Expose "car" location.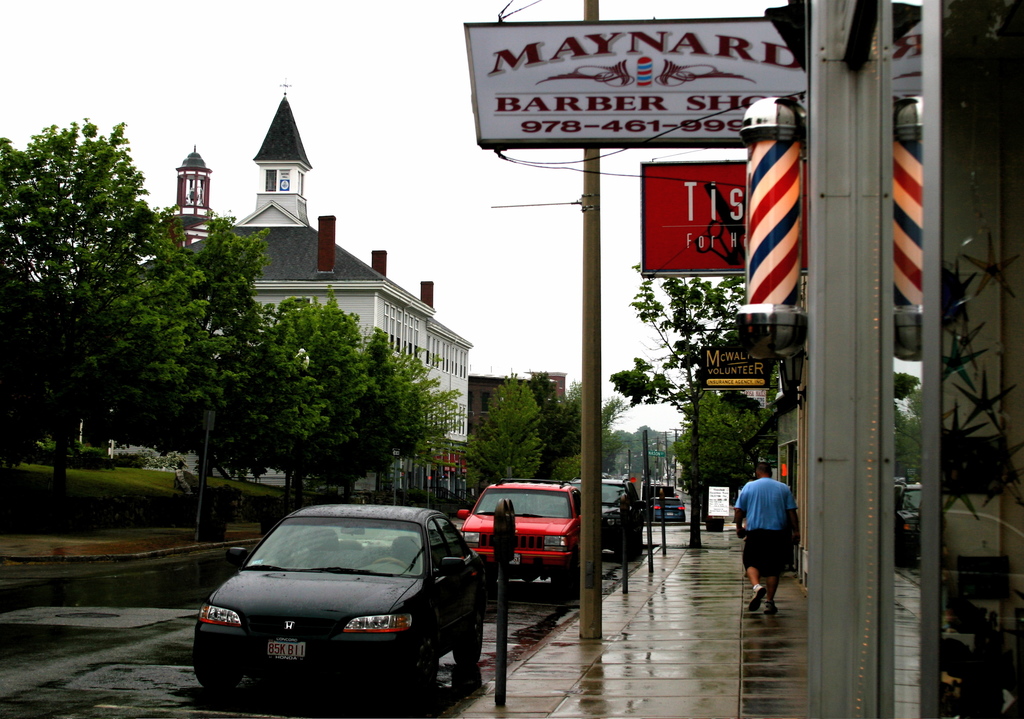
Exposed at select_region(651, 495, 688, 528).
